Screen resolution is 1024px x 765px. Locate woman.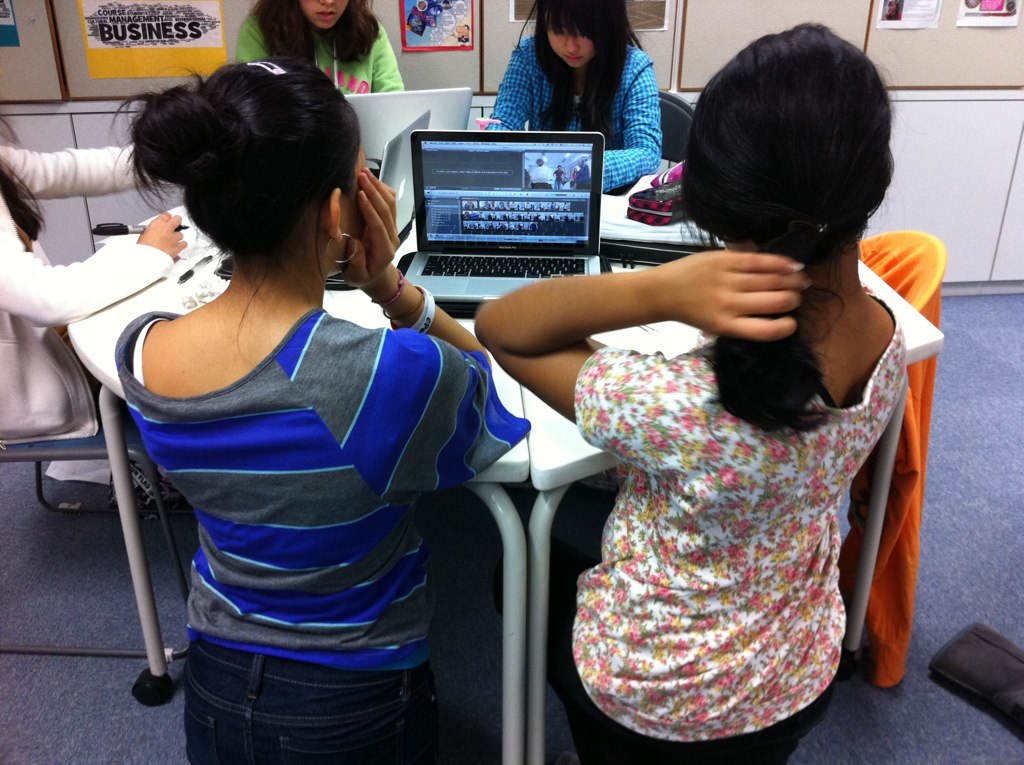
Rect(475, 22, 905, 758).
